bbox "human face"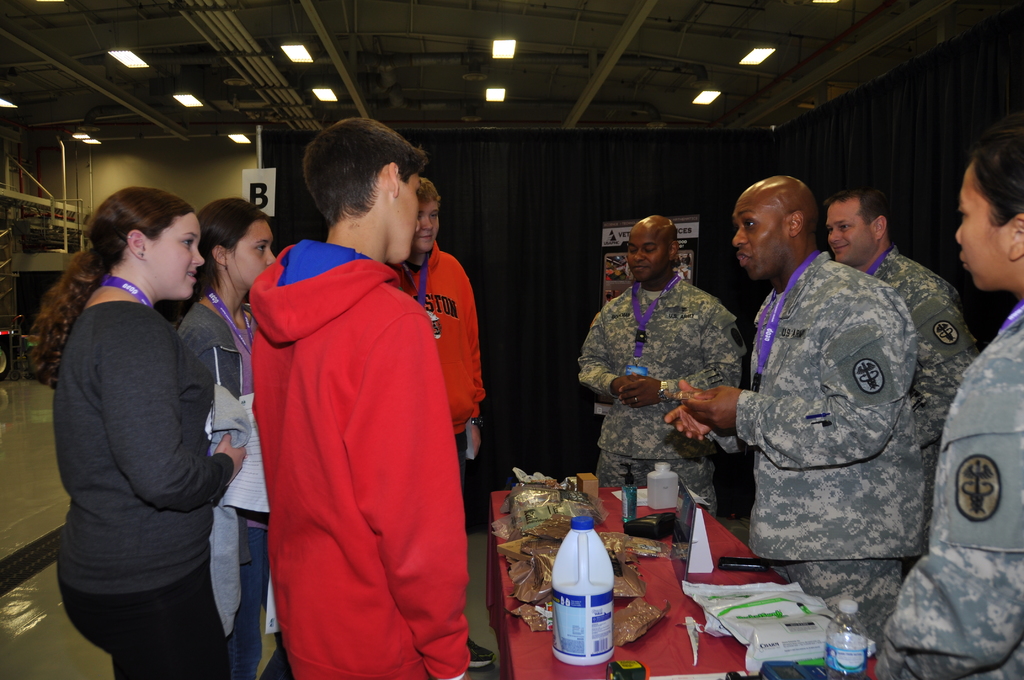
region(733, 194, 787, 282)
